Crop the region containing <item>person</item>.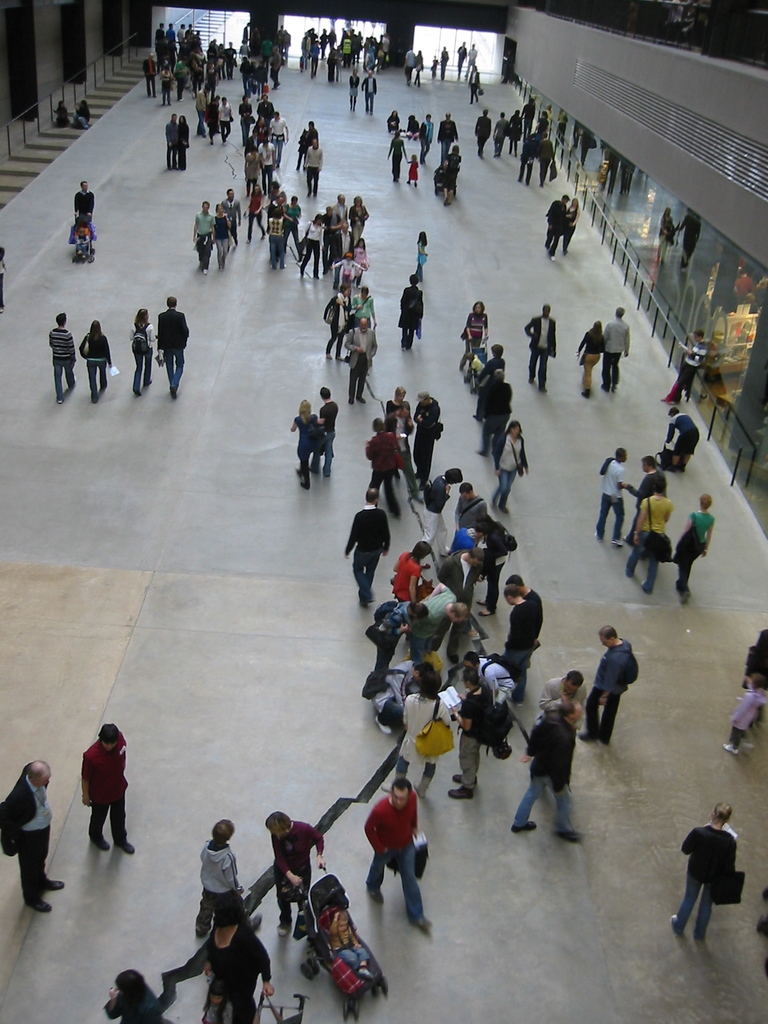
Crop region: bbox(598, 309, 631, 393).
